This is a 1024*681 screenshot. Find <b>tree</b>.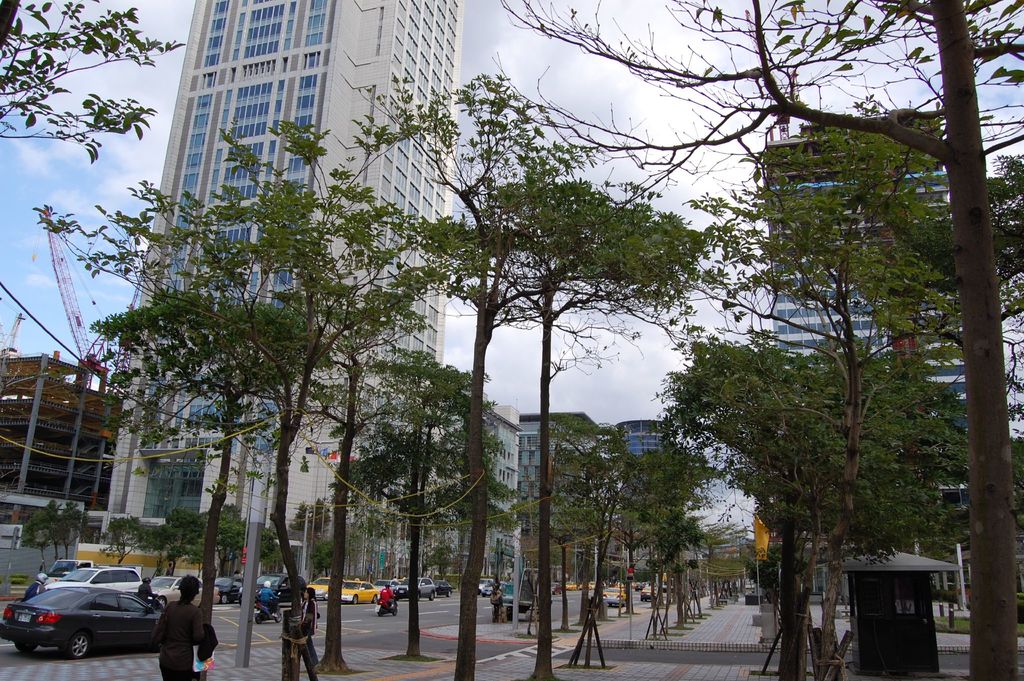
Bounding box: Rect(496, 0, 1023, 680).
